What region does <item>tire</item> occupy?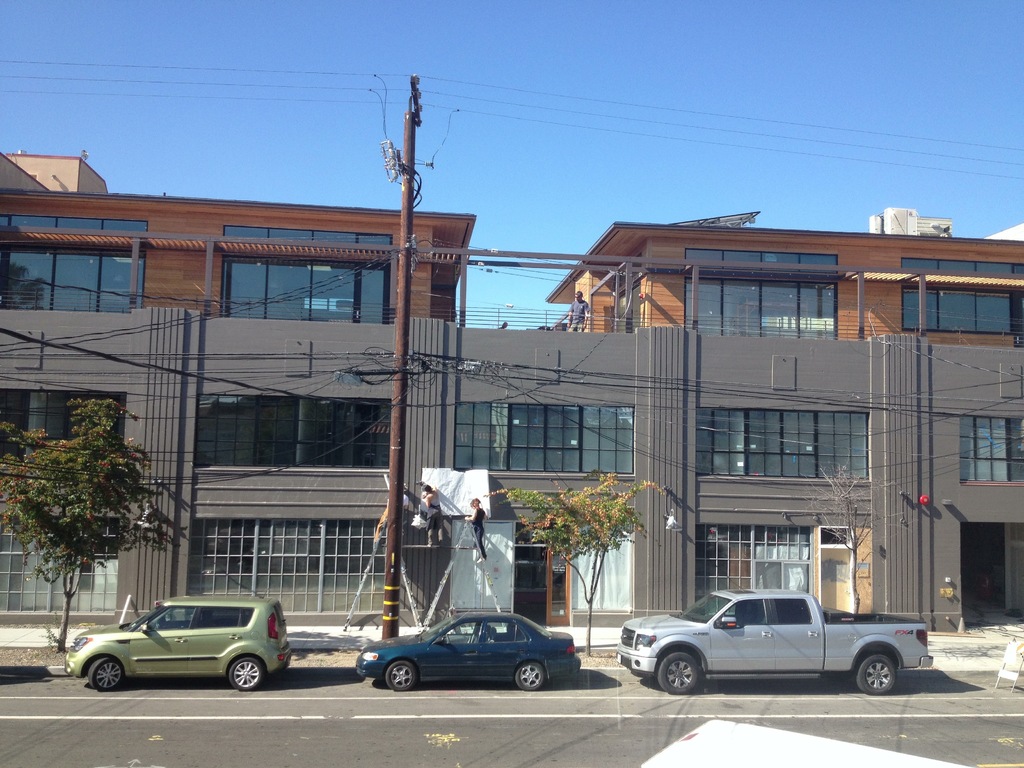
pyautogui.locateOnScreen(229, 654, 265, 691).
